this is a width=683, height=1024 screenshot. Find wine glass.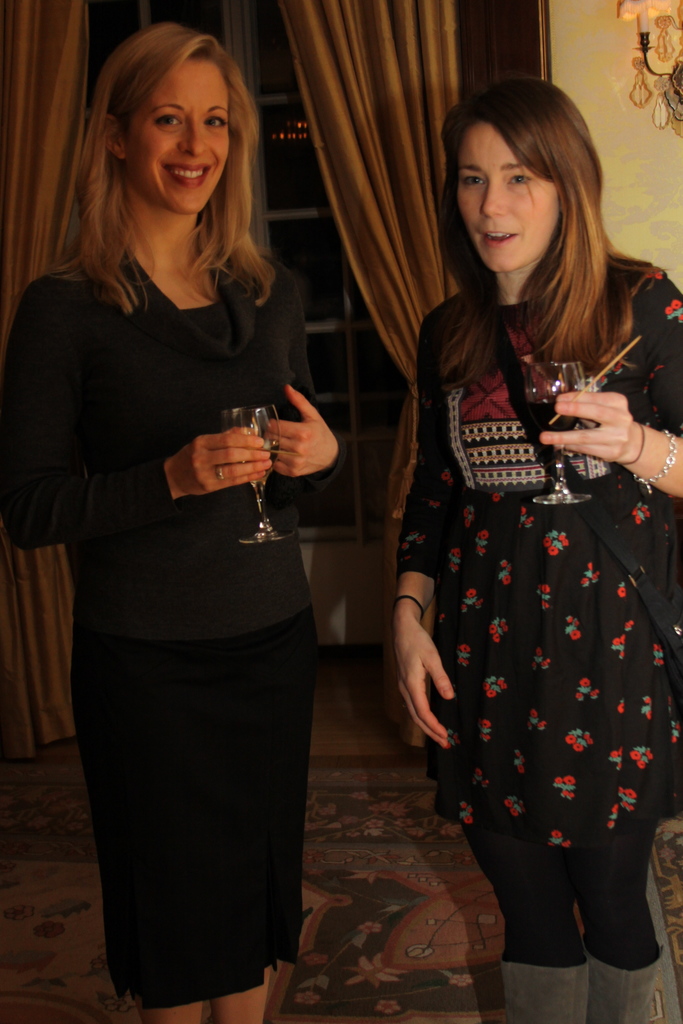
Bounding box: box(523, 360, 599, 503).
